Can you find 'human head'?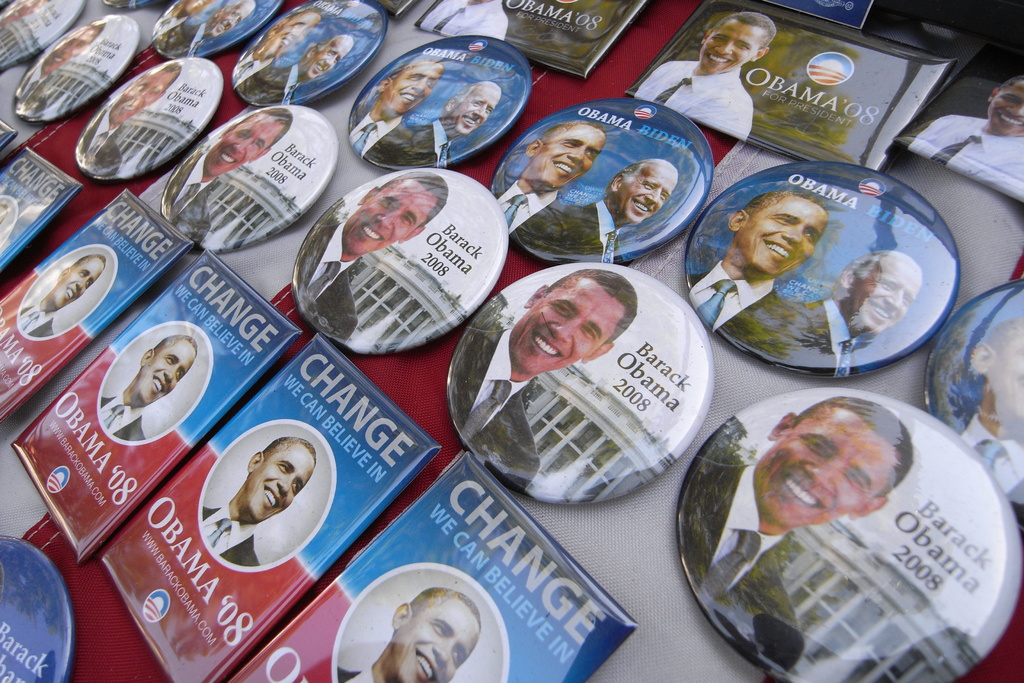
Yes, bounding box: <region>307, 35, 356, 79</region>.
